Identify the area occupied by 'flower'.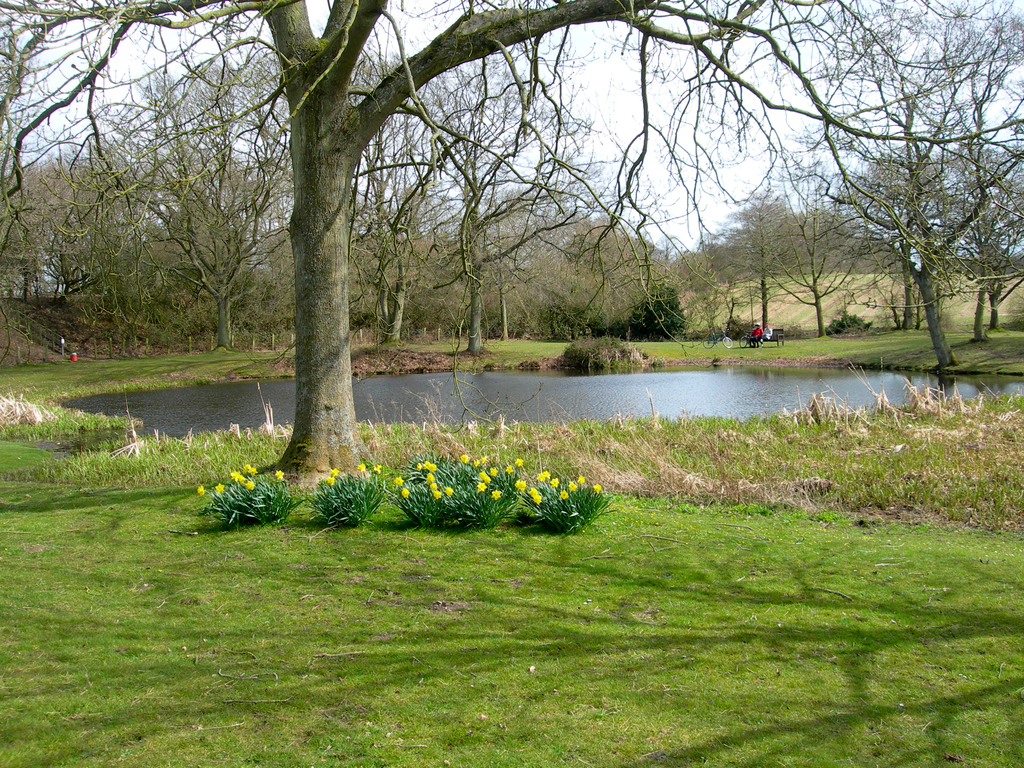
Area: {"left": 579, "top": 478, "right": 588, "bottom": 487}.
